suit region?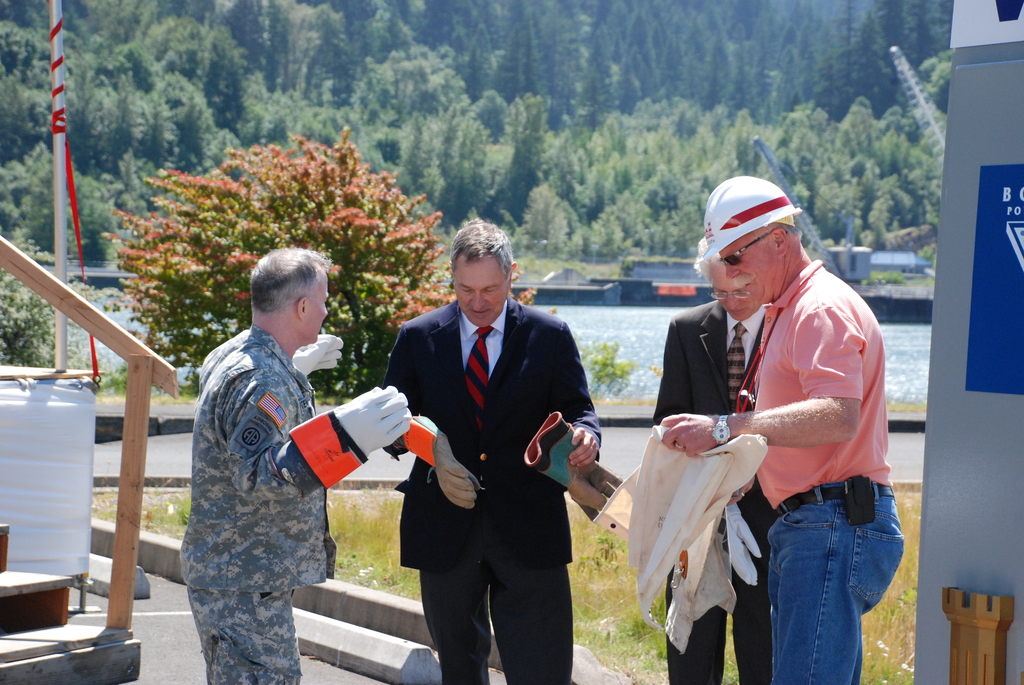
648/296/771/684
